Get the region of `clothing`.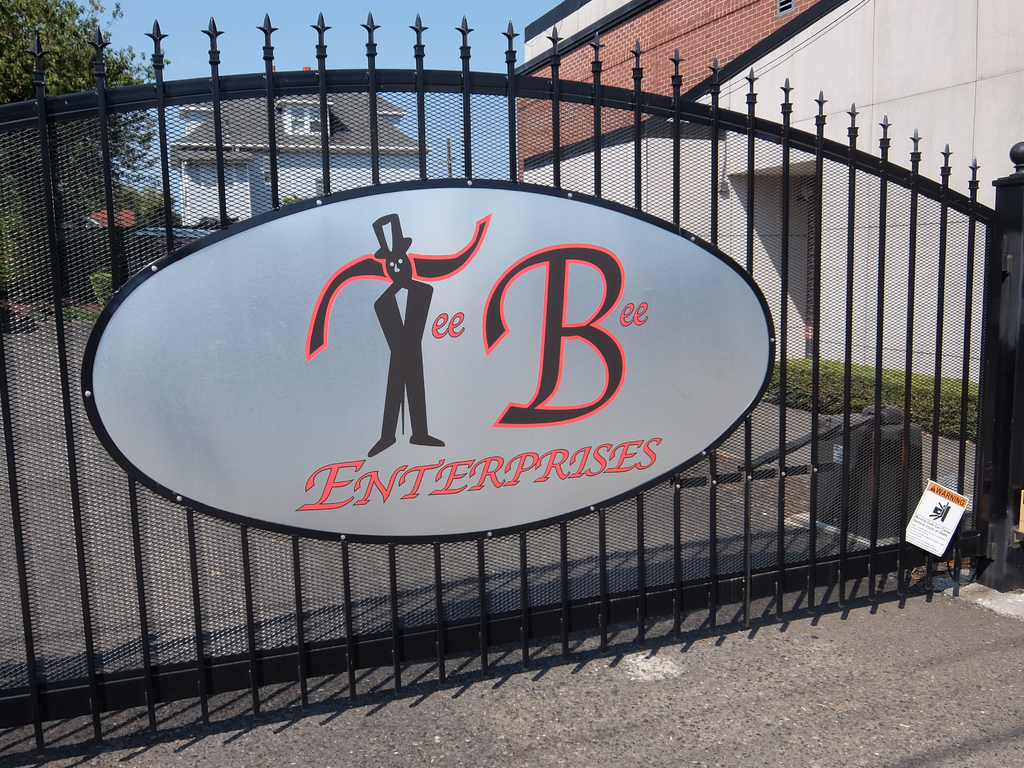
371:278:435:435.
